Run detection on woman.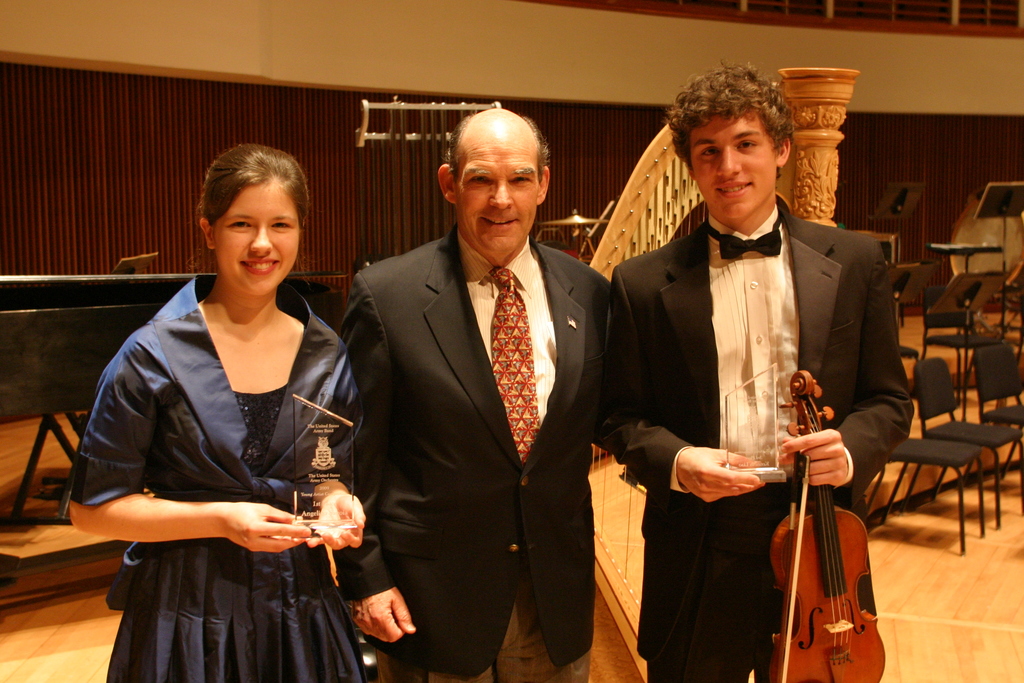
Result: (74,140,364,682).
